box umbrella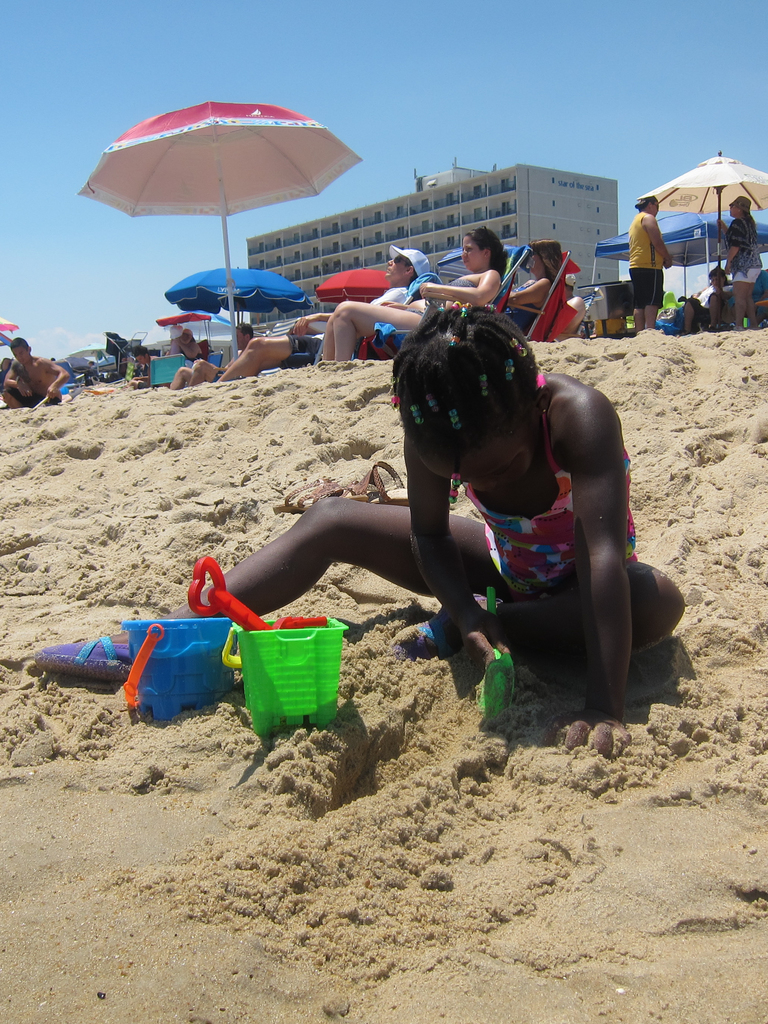
bbox=[432, 239, 541, 272]
